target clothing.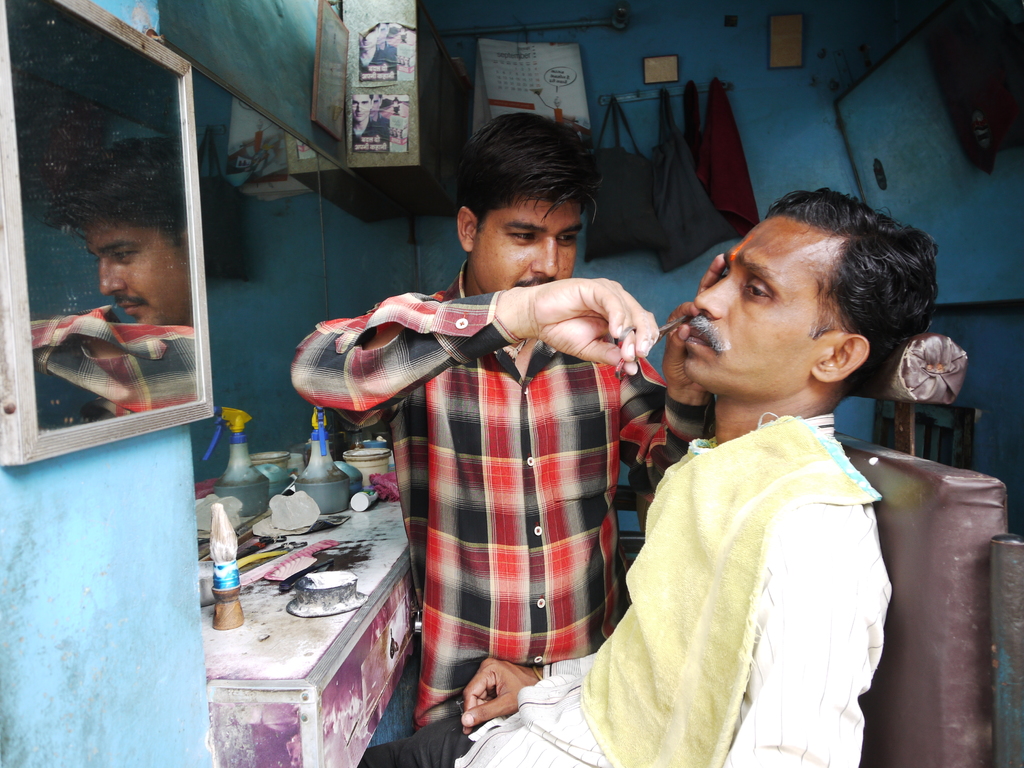
Target region: bbox=(383, 42, 398, 60).
